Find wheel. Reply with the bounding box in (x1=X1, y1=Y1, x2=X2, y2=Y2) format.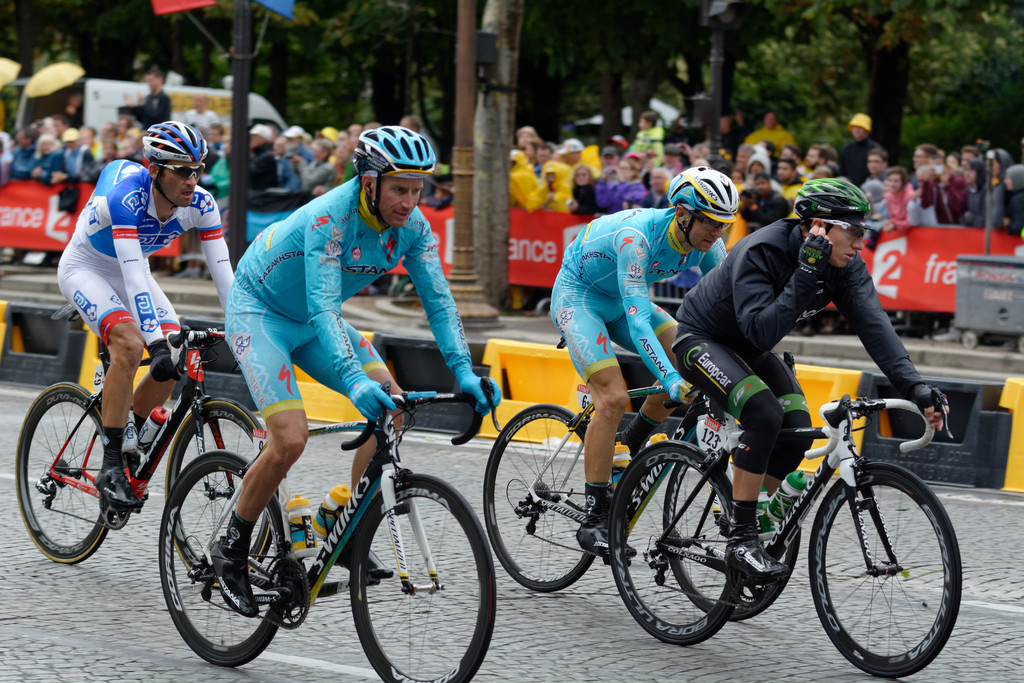
(x1=15, y1=381, x2=116, y2=570).
